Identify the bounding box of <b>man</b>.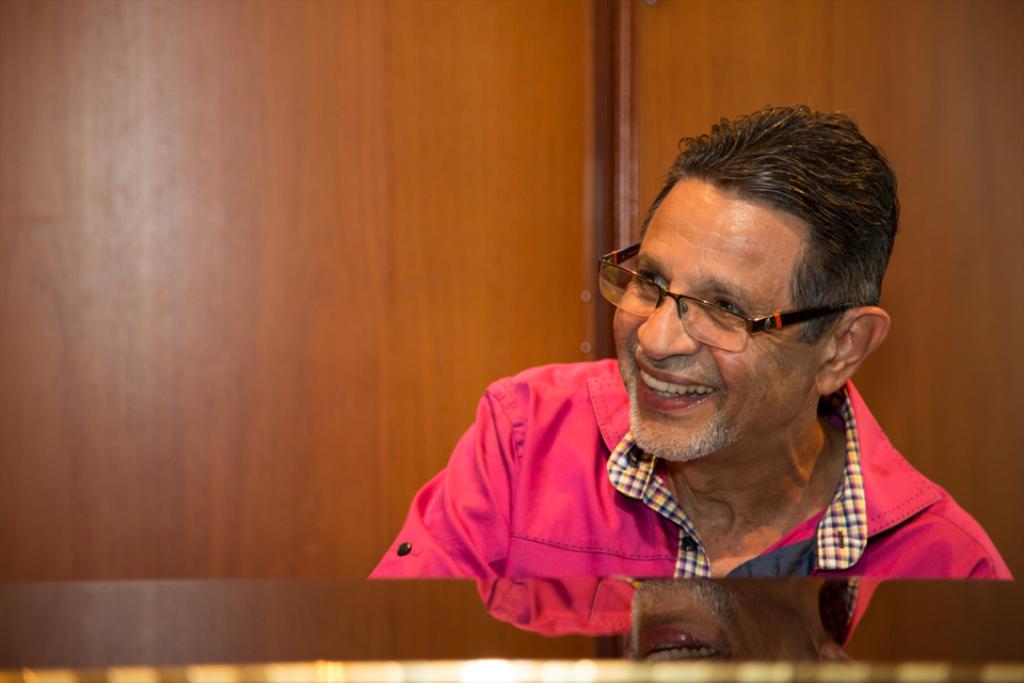
374:117:997:665.
